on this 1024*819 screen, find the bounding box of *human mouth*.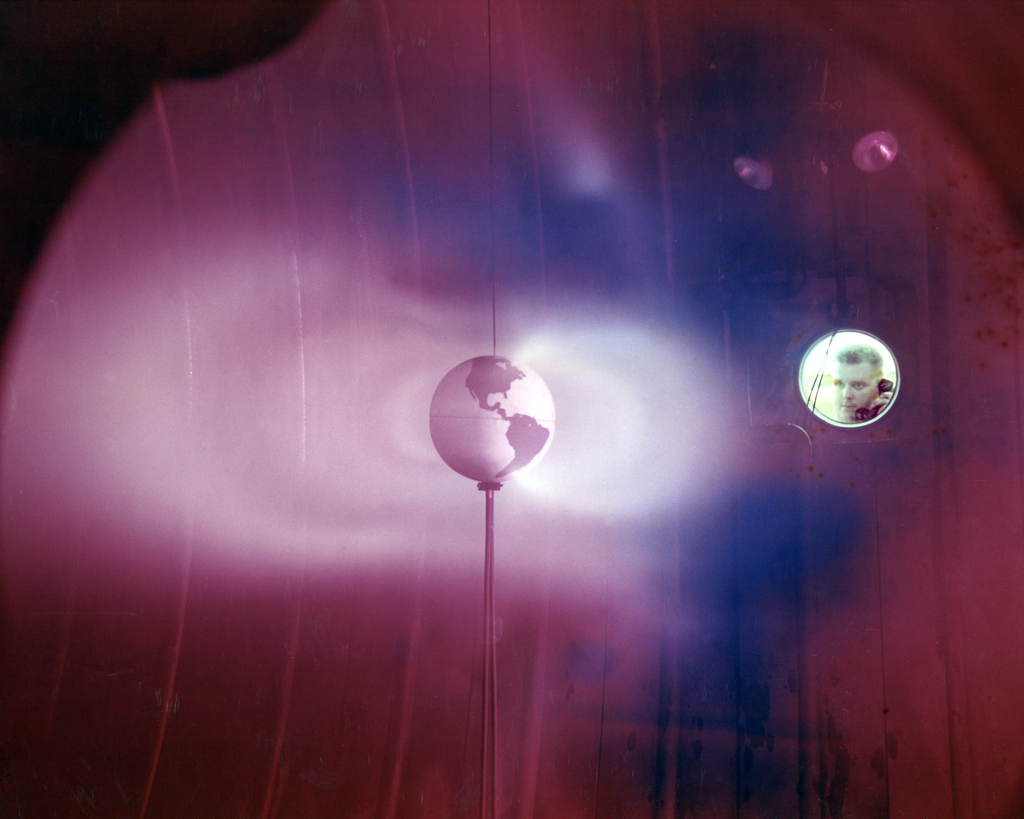
Bounding box: (x1=838, y1=404, x2=858, y2=411).
